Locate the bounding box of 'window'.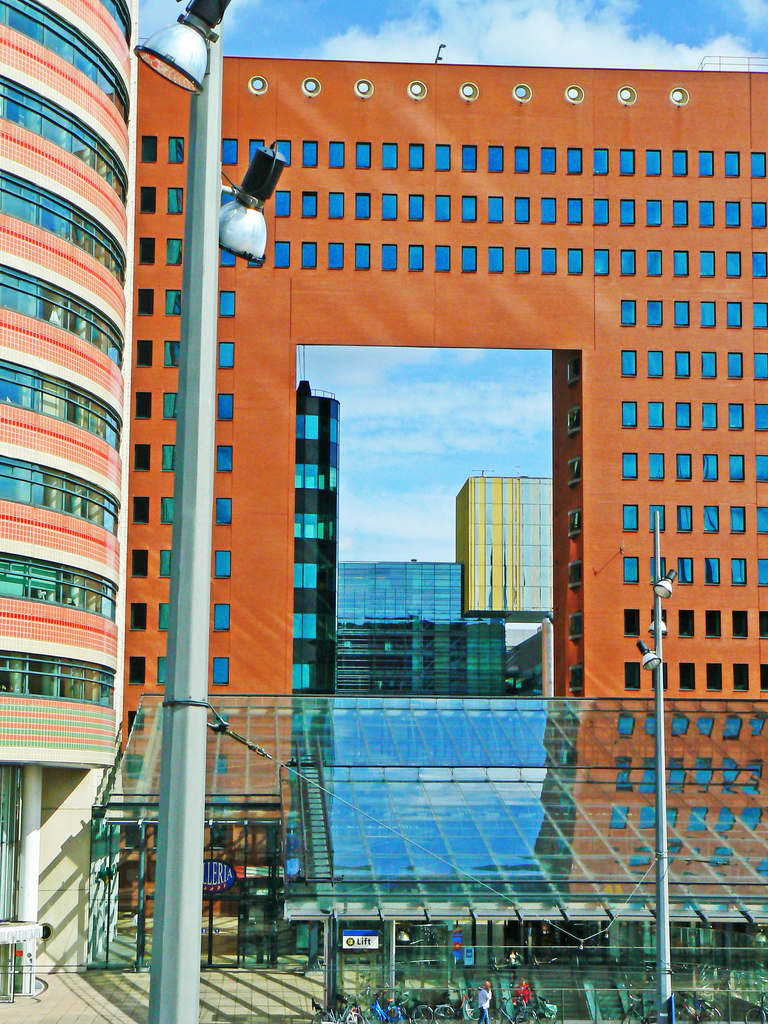
Bounding box: 486,199,506,220.
